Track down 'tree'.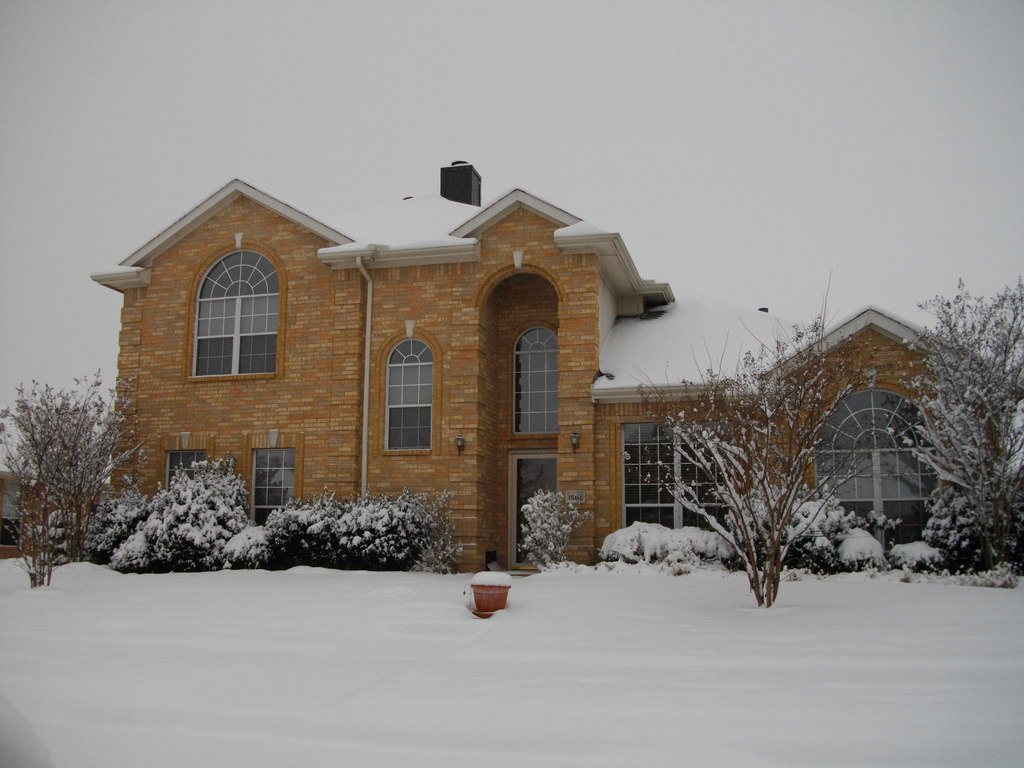
Tracked to 102,455,255,567.
